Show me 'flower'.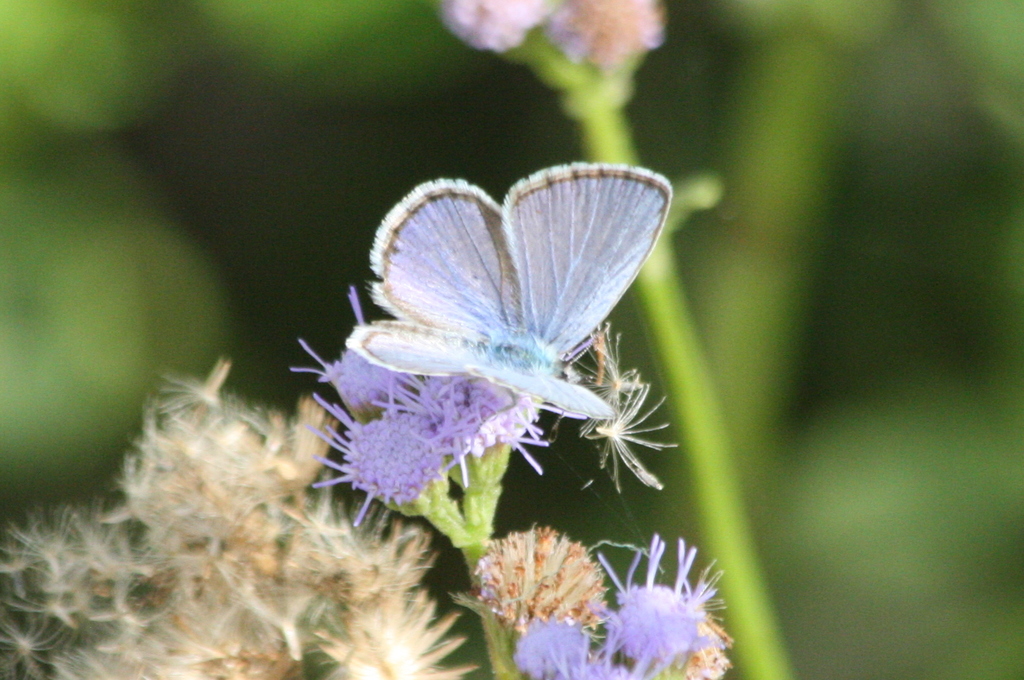
'flower' is here: detection(476, 526, 604, 654).
